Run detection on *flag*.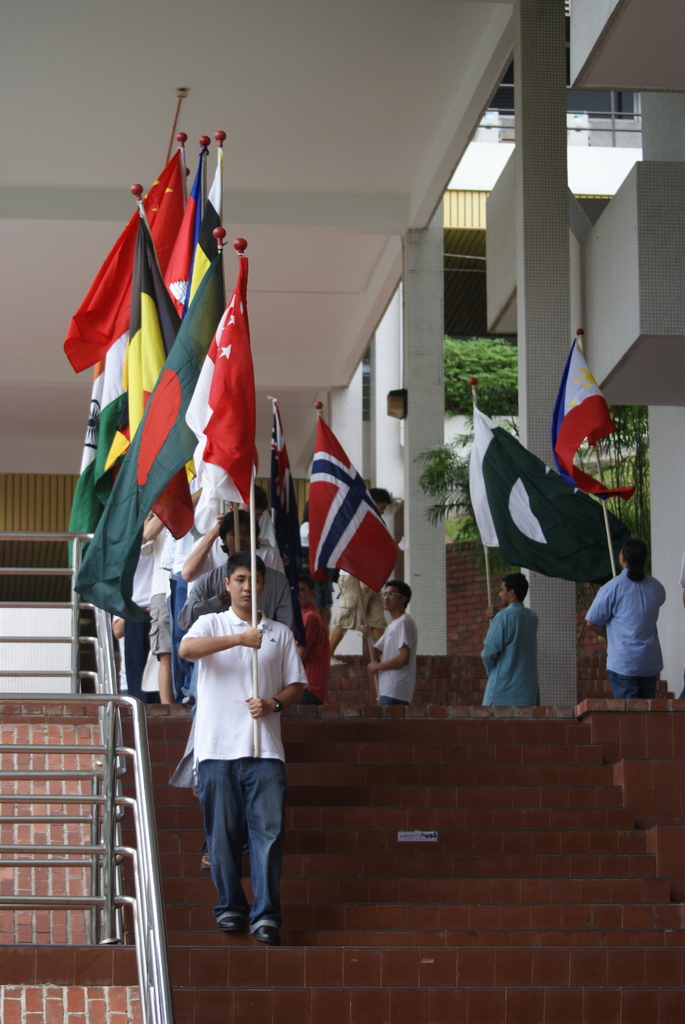
Result: [72, 248, 226, 619].
